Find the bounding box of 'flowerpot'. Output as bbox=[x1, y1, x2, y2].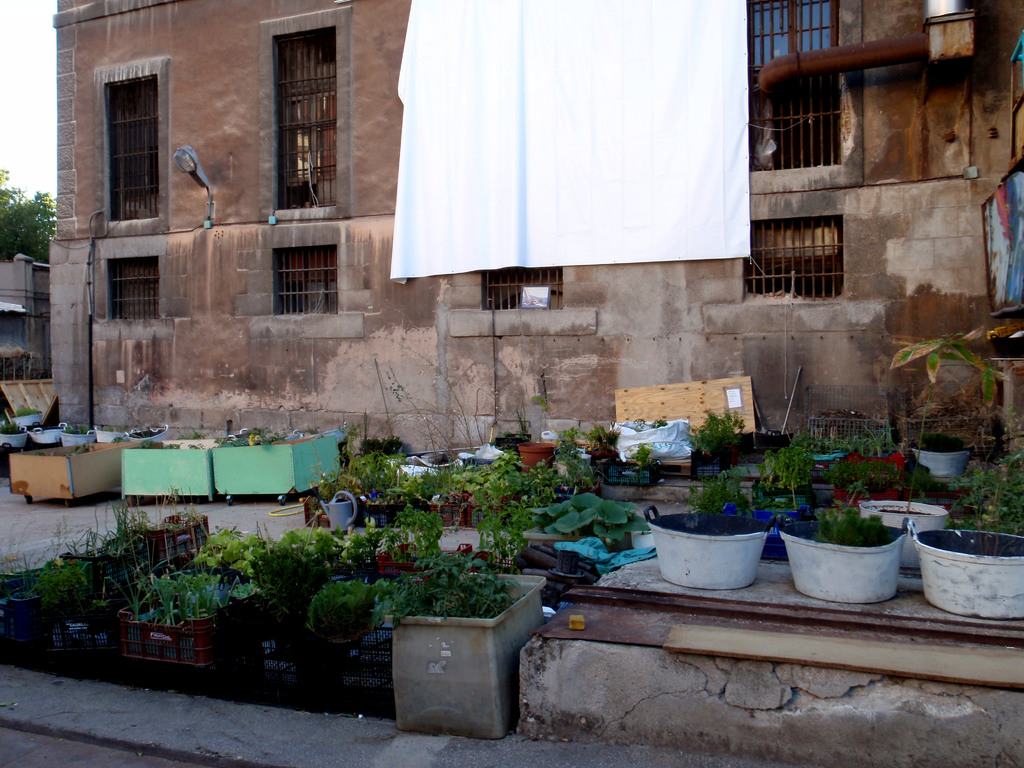
bbox=[602, 460, 659, 485].
